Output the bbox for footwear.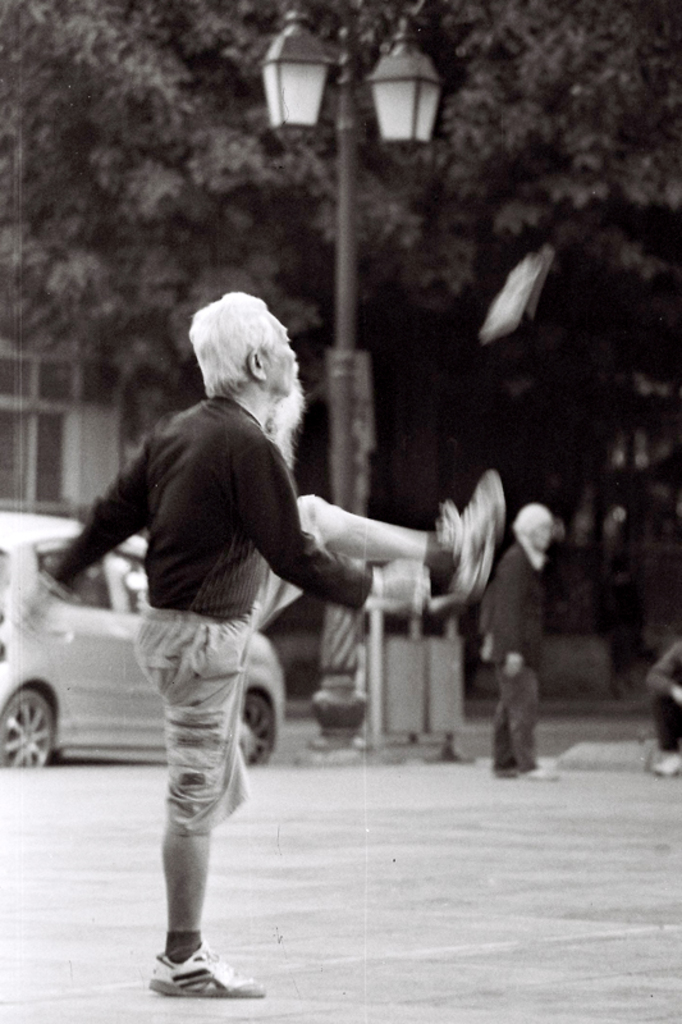
bbox=[150, 934, 269, 1001].
